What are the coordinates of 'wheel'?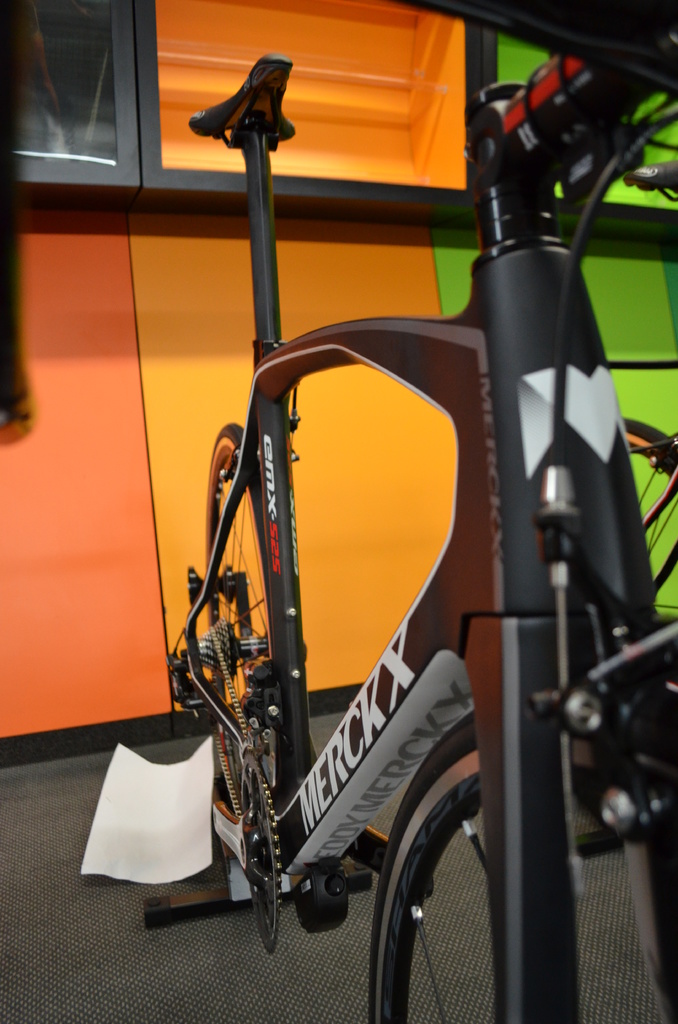
x1=364 y1=692 x2=677 y2=1009.
